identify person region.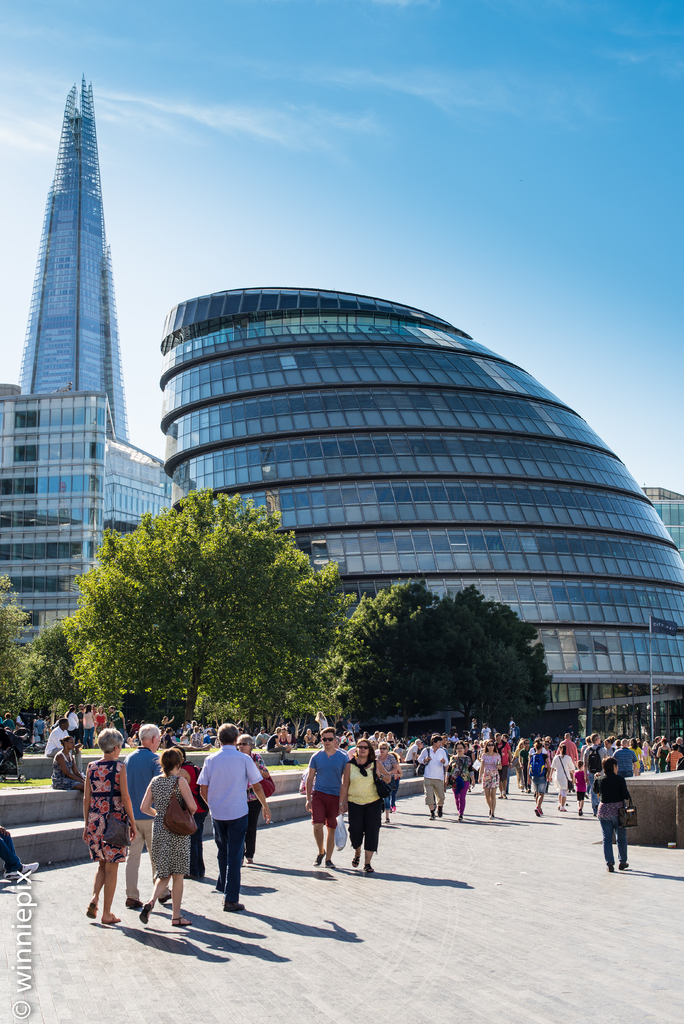
Region: left=209, top=710, right=258, bottom=922.
